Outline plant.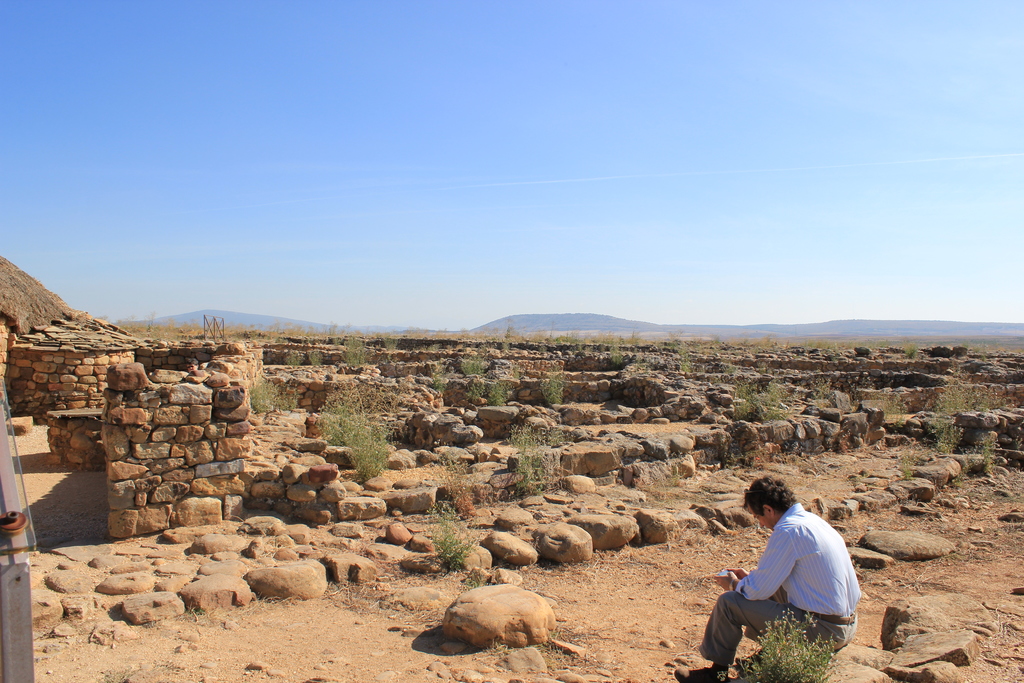
Outline: detection(865, 372, 915, 432).
